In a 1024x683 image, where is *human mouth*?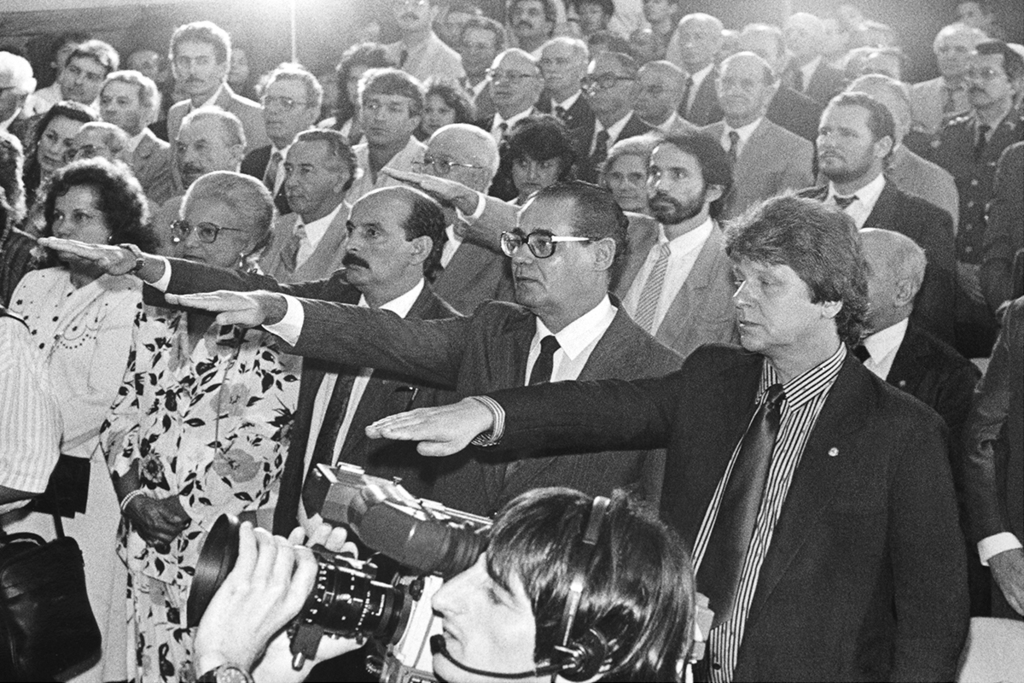
left=735, top=309, right=759, bottom=336.
